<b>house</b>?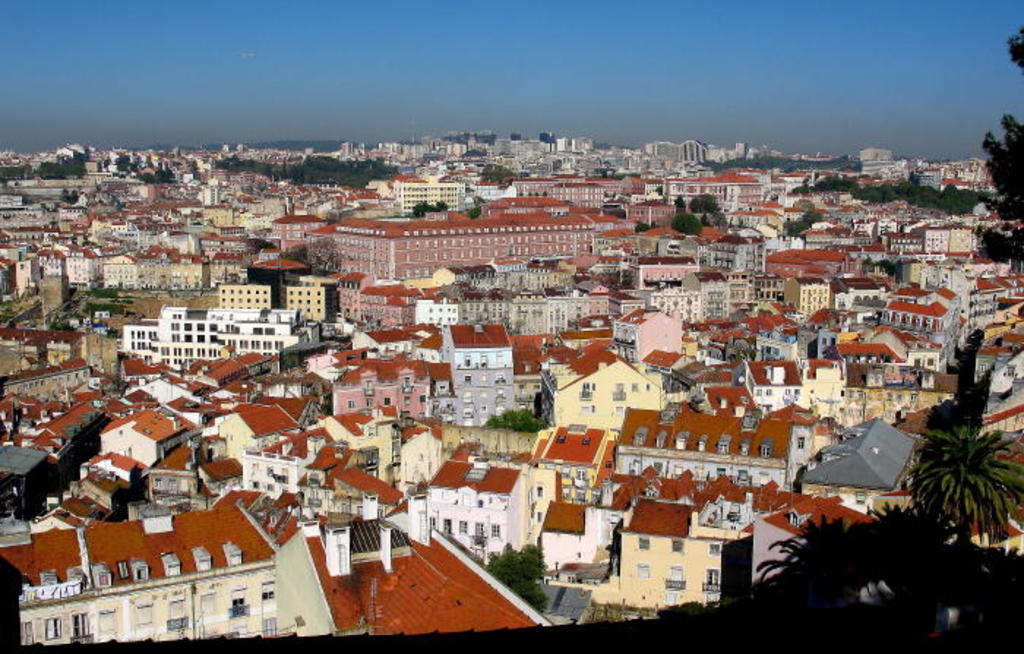
locate(541, 345, 669, 426)
